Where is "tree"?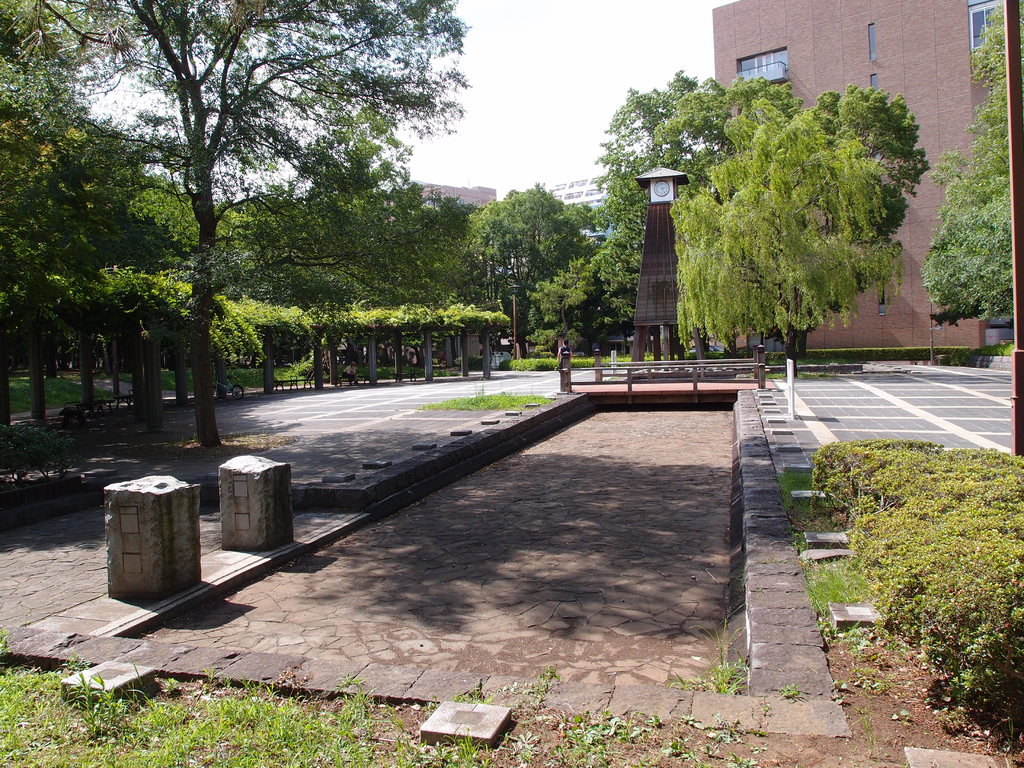
box(484, 183, 598, 343).
